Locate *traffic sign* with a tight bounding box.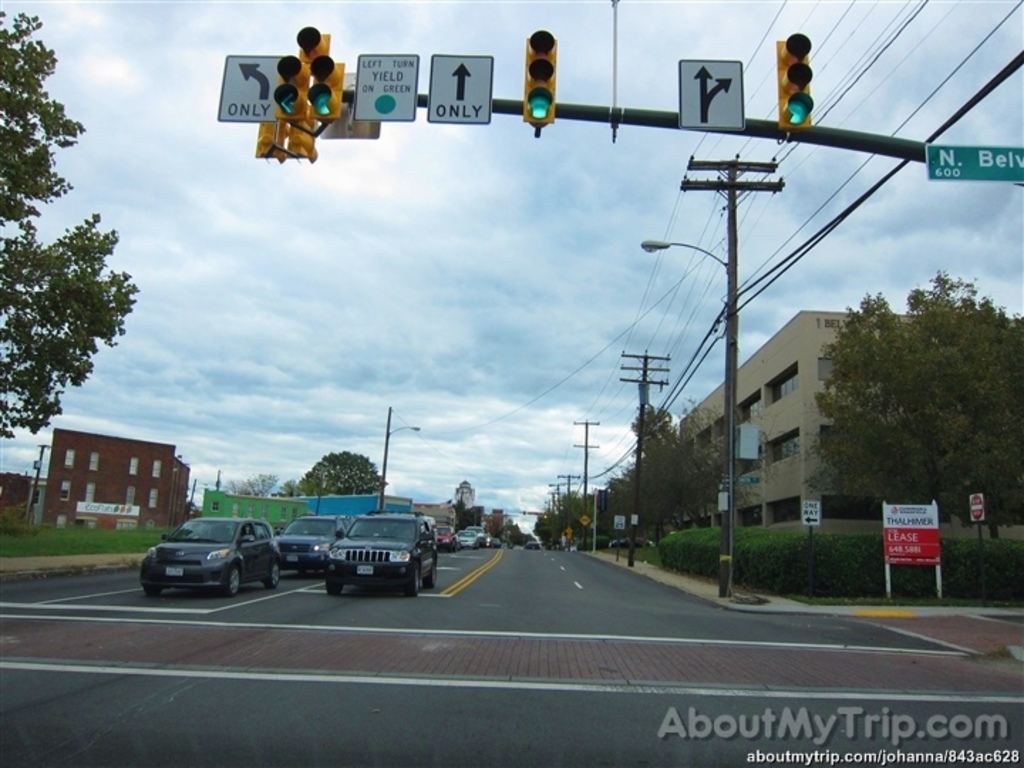
crop(970, 491, 987, 523).
